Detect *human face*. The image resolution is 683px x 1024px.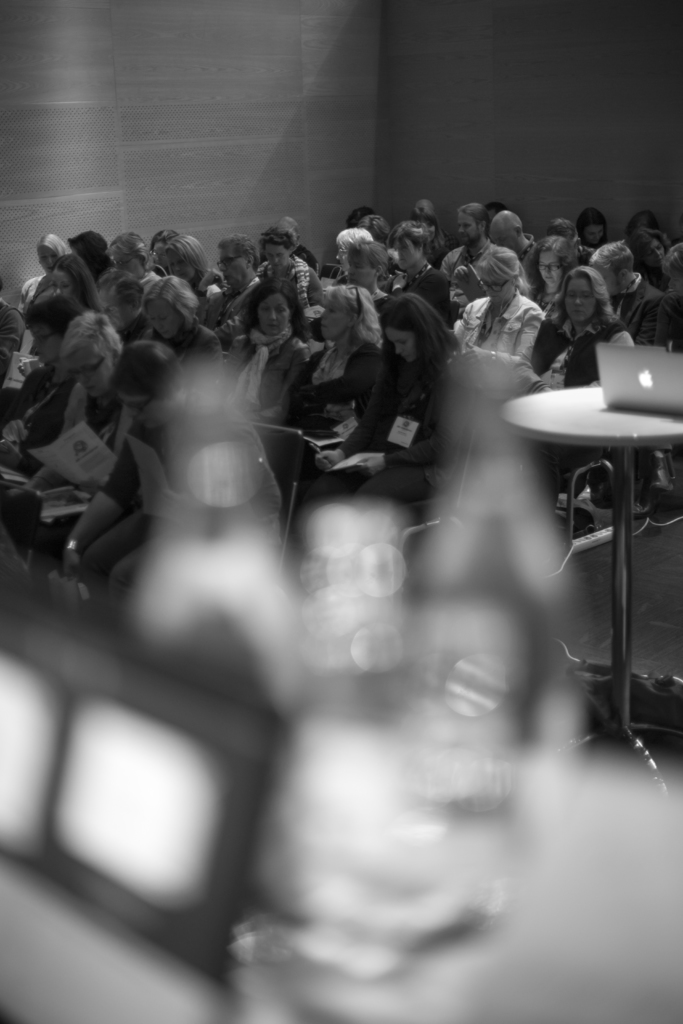
bbox=[258, 297, 289, 335].
